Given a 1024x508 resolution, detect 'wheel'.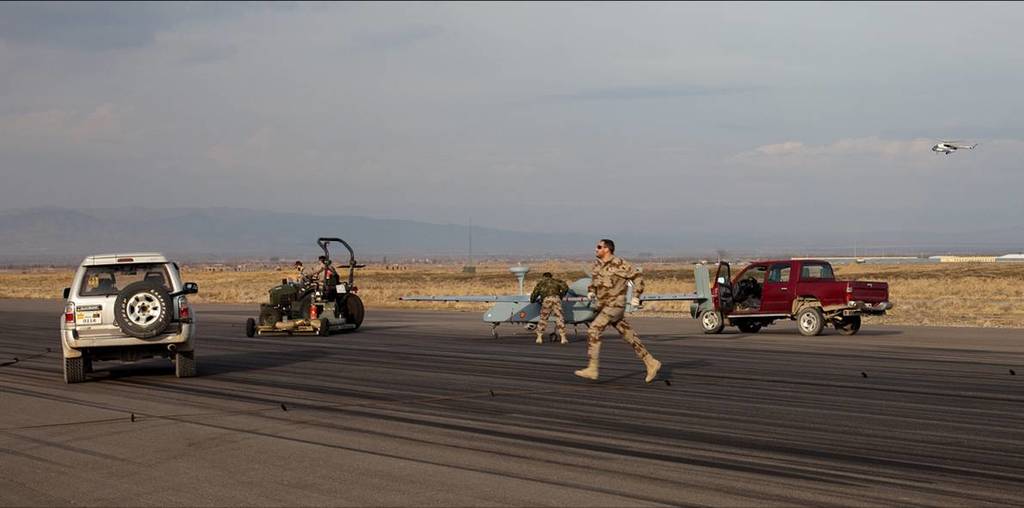
crop(116, 275, 172, 336).
